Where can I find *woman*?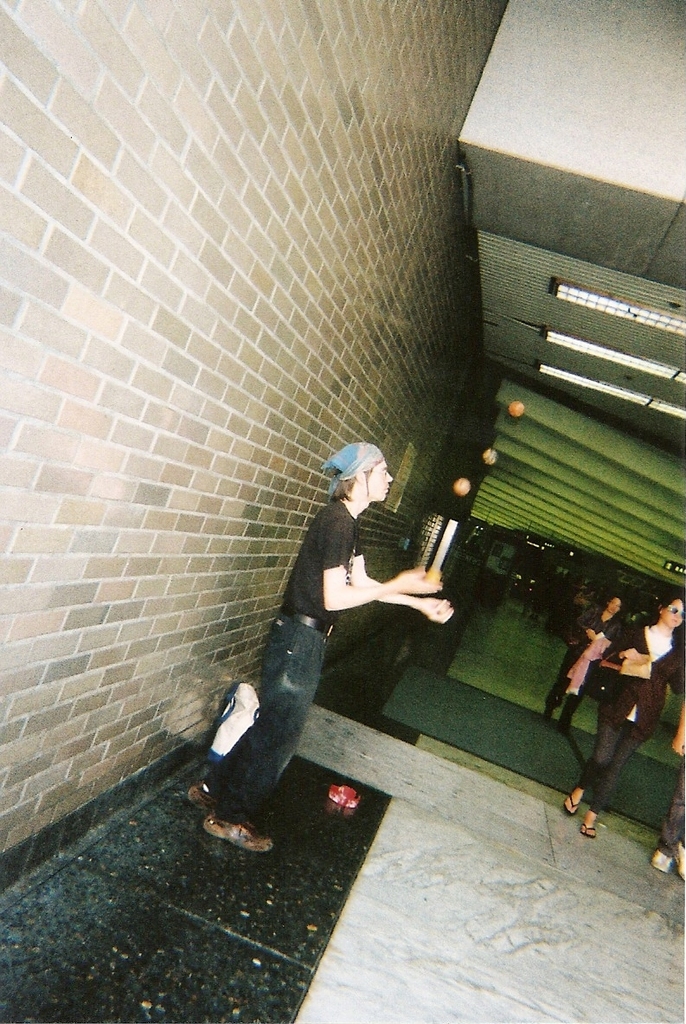
You can find it at 557/580/685/843.
